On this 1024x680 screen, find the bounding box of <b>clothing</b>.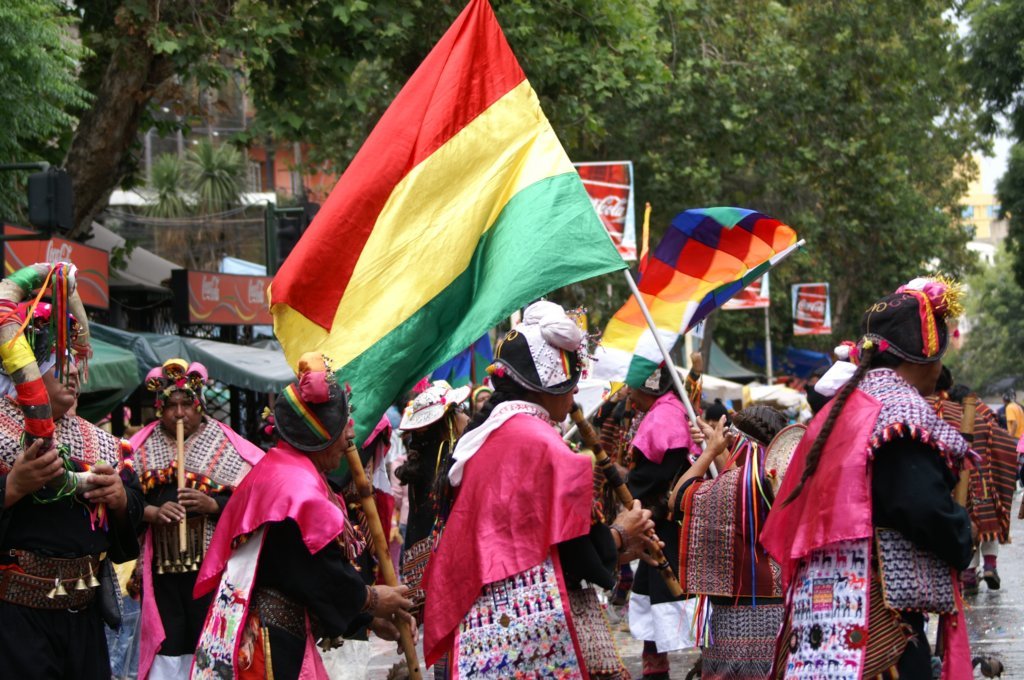
Bounding box: (517, 303, 578, 386).
